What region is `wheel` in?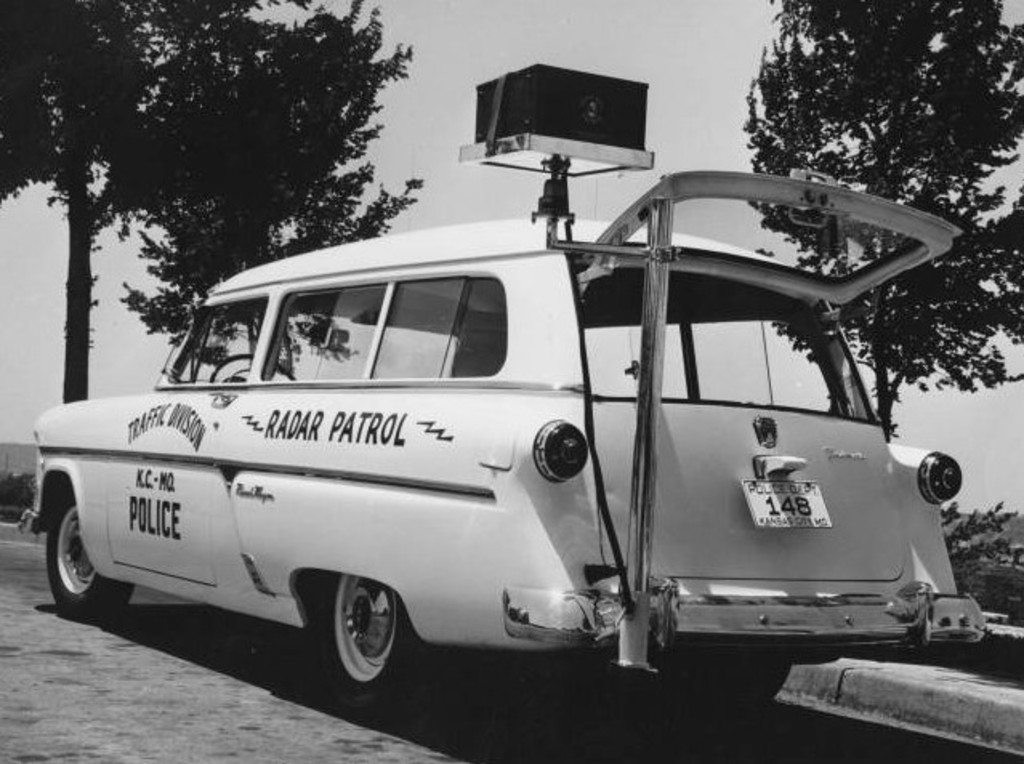
314/569/439/722.
